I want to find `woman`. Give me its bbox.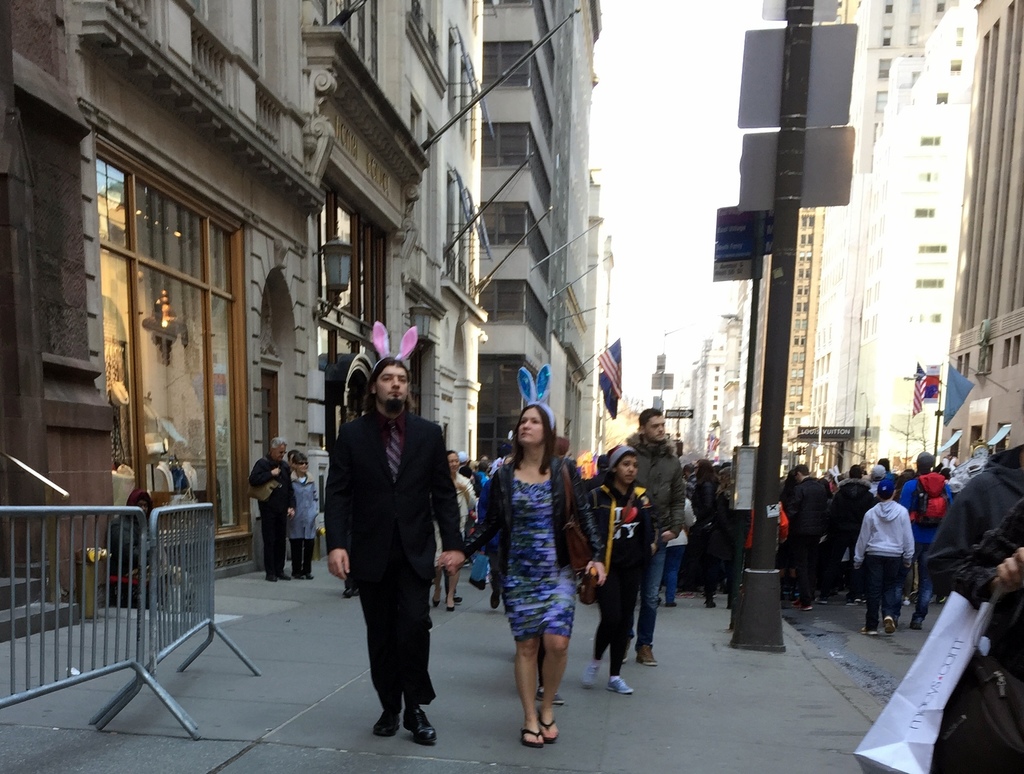
bbox=(428, 444, 478, 616).
